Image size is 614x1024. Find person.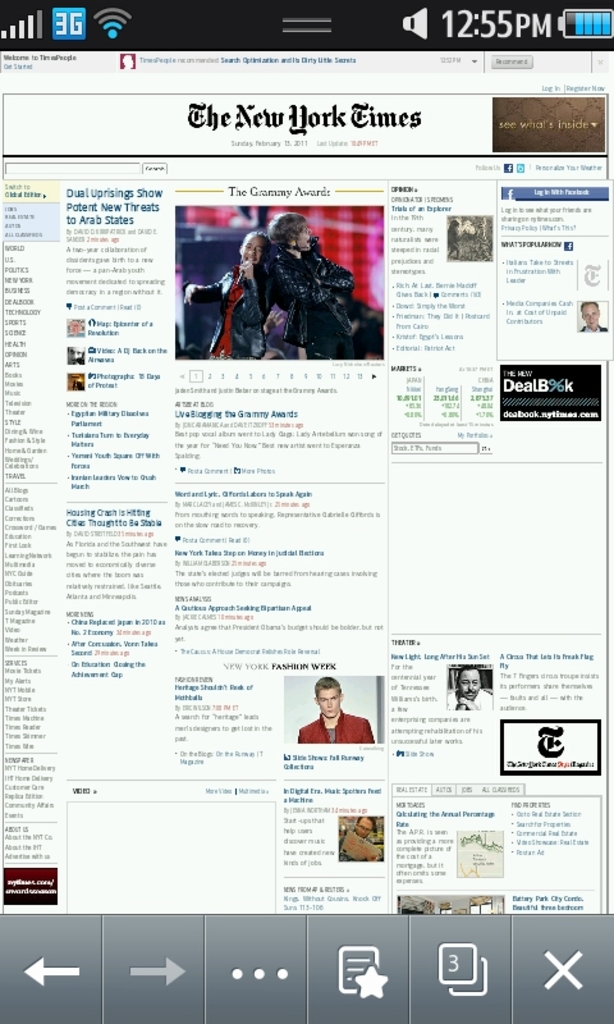
260 204 381 361.
